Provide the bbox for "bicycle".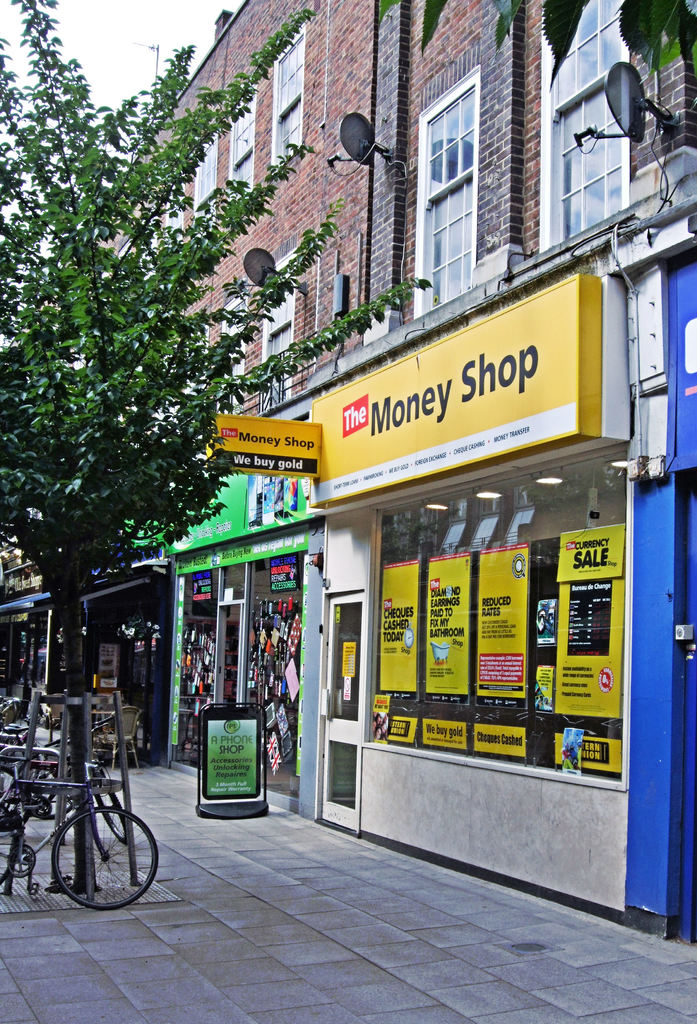
crop(0, 746, 161, 911).
